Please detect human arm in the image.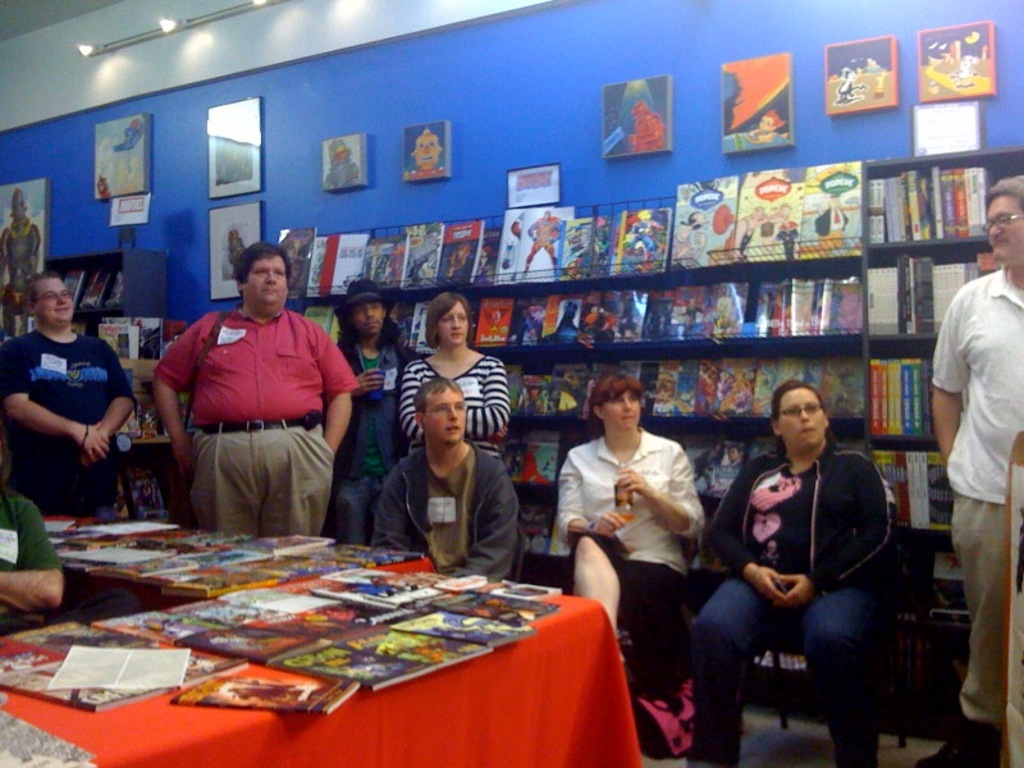
(557,465,632,532).
